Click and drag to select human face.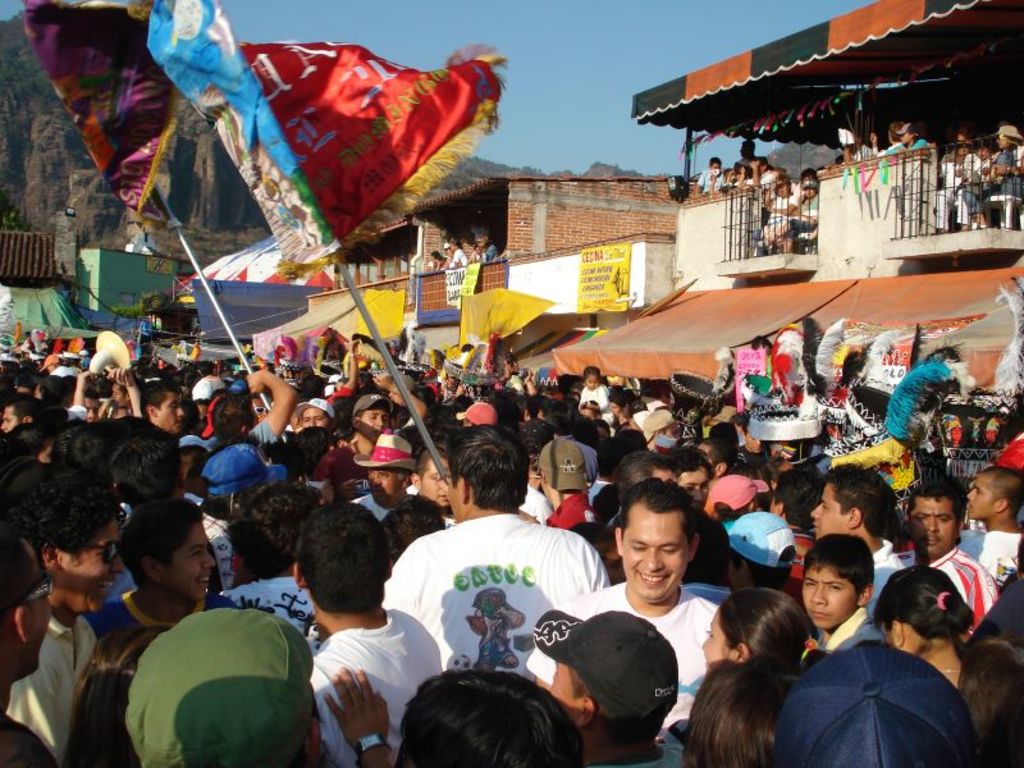
Selection: {"left": 49, "top": 513, "right": 156, "bottom": 621}.
